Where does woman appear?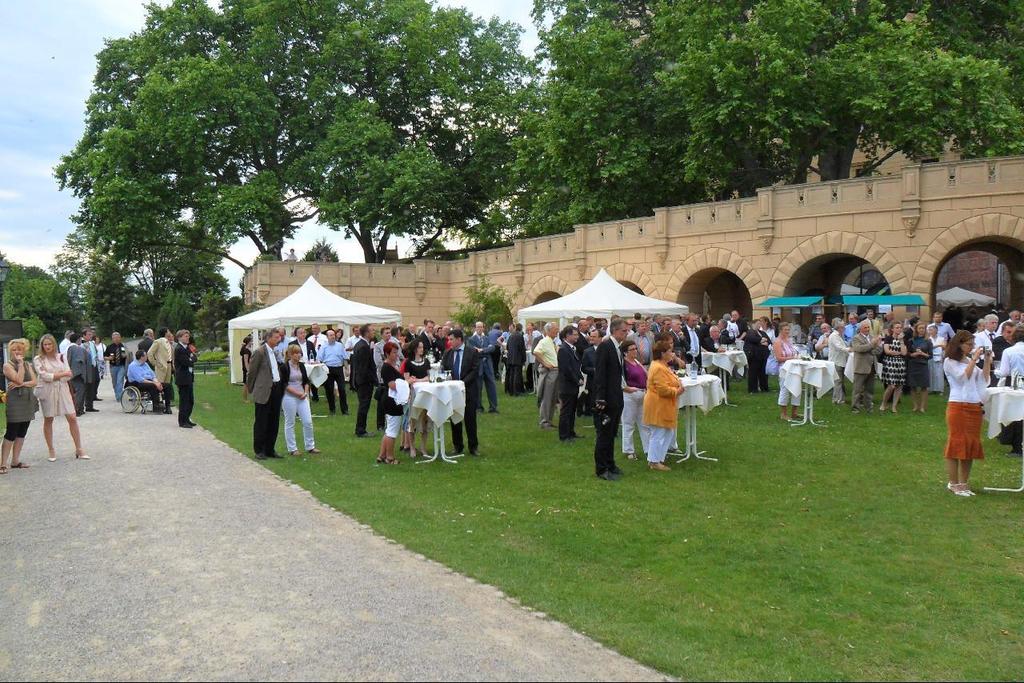
Appears at x1=240, y1=336, x2=252, y2=403.
